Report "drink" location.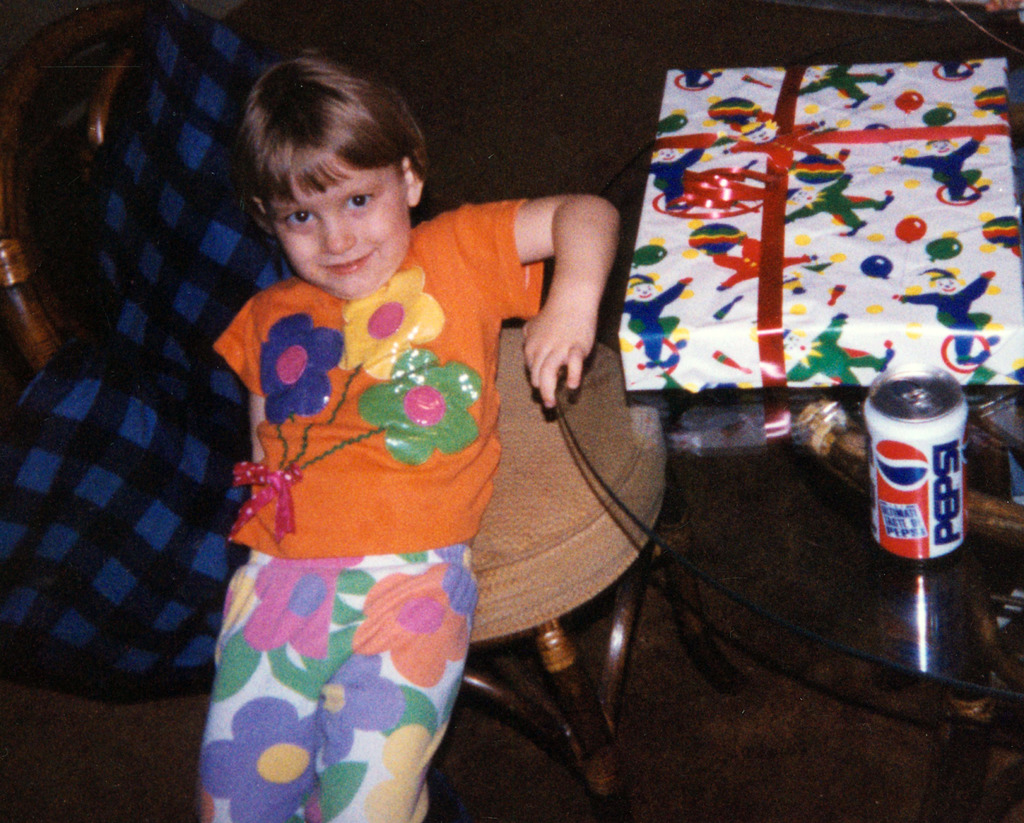
Report: [858,373,973,583].
